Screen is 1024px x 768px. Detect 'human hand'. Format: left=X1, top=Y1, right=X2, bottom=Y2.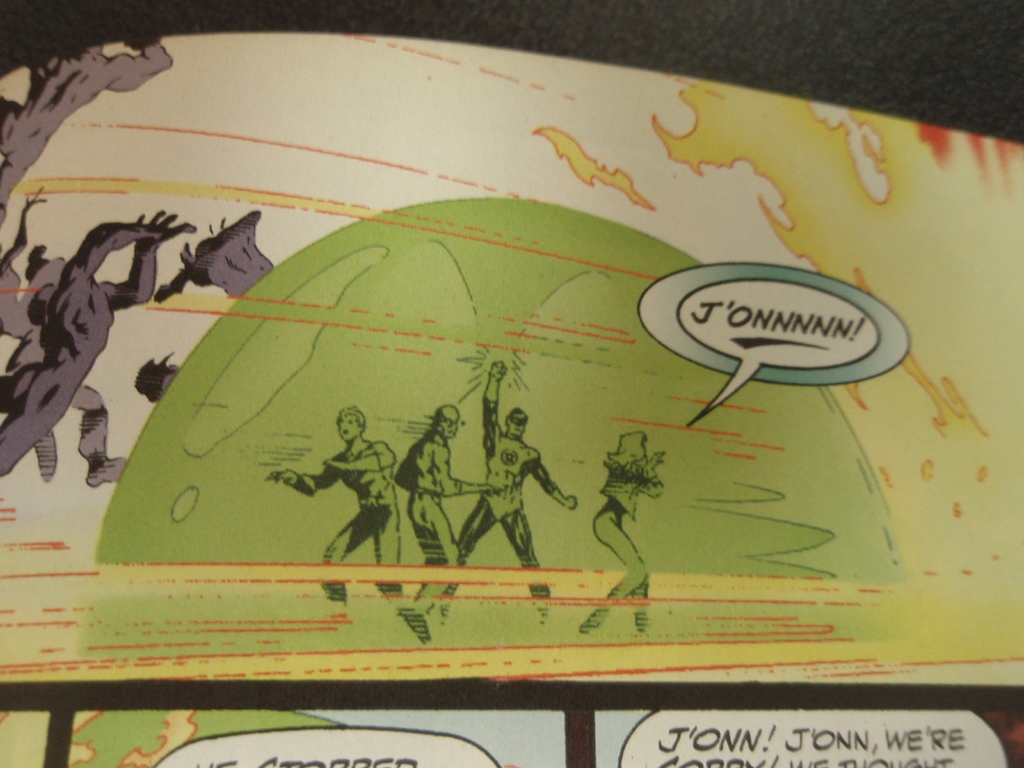
left=653, top=451, right=665, bottom=466.
